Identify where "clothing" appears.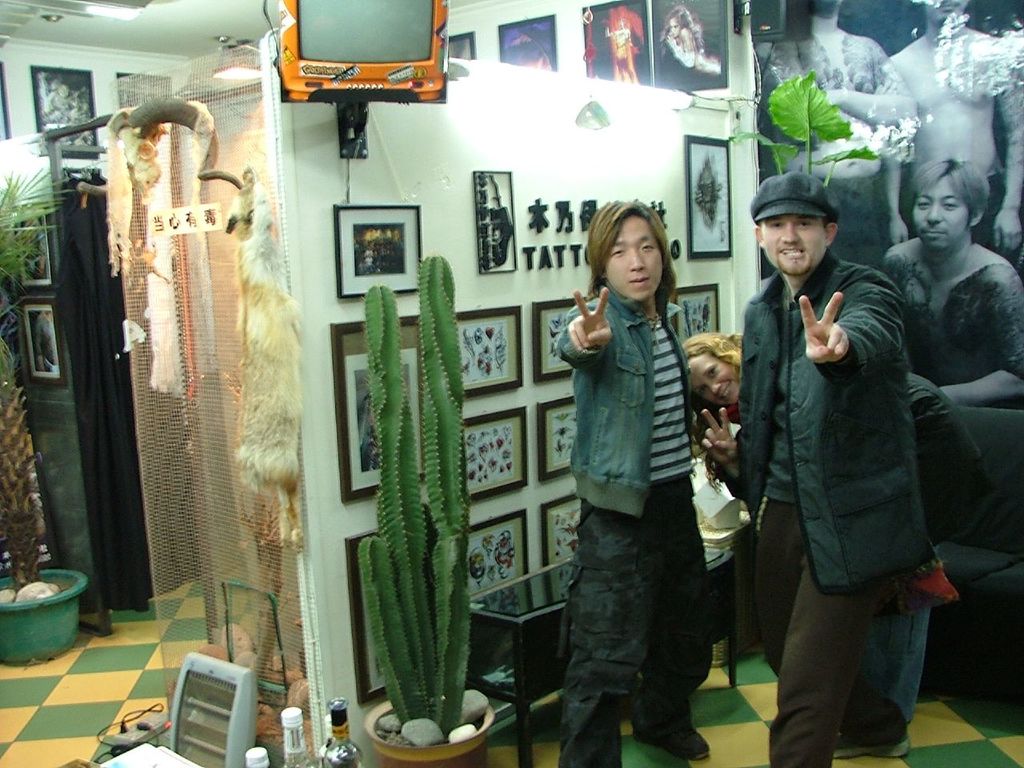
Appears at 728/154/959/750.
